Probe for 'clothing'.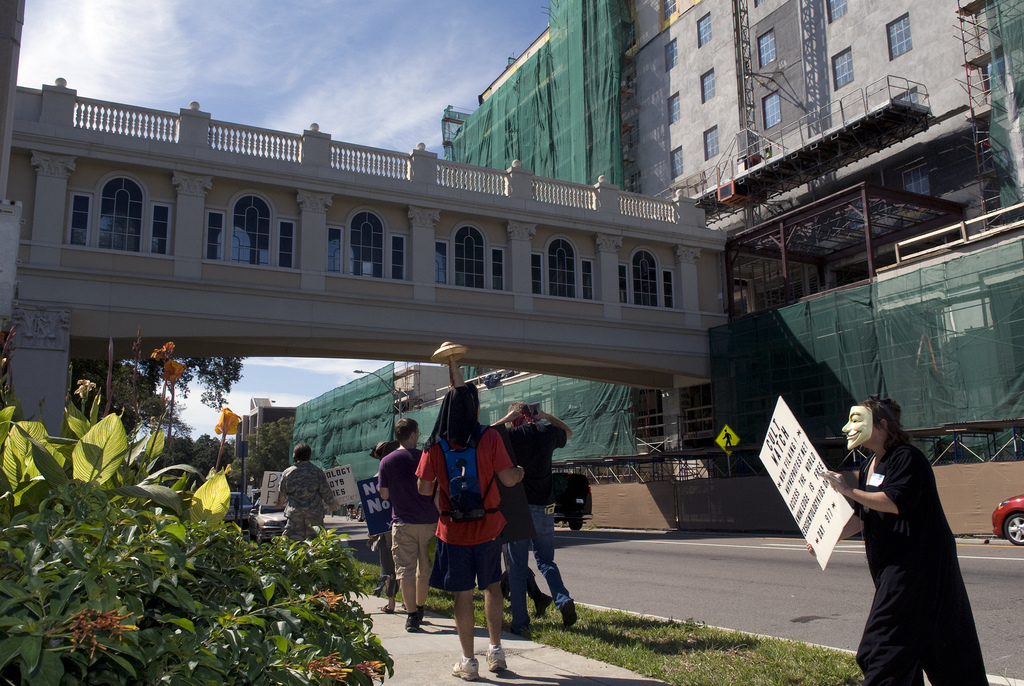
Probe result: BBox(488, 429, 577, 603).
